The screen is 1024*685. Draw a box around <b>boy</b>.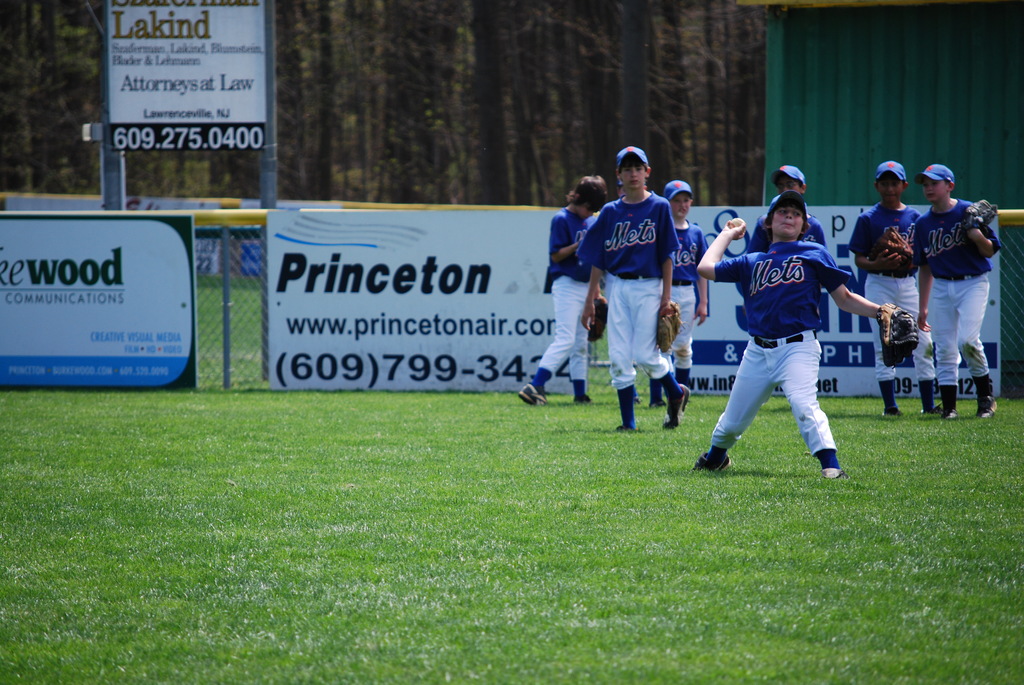
{"x1": 650, "y1": 178, "x2": 708, "y2": 407}.
